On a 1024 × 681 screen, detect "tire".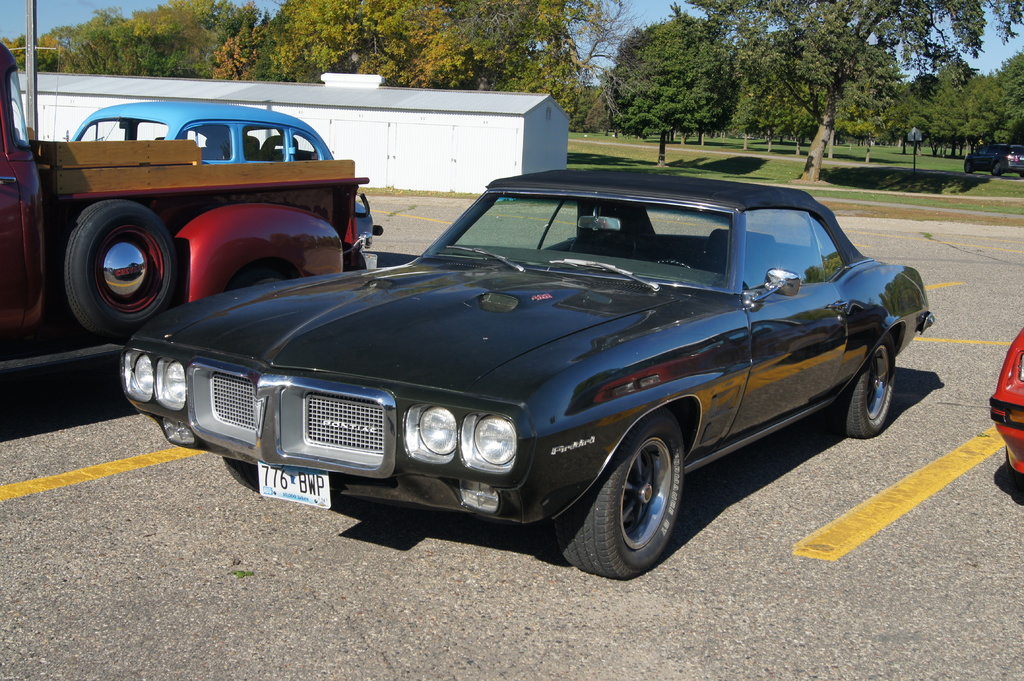
(49, 184, 182, 337).
